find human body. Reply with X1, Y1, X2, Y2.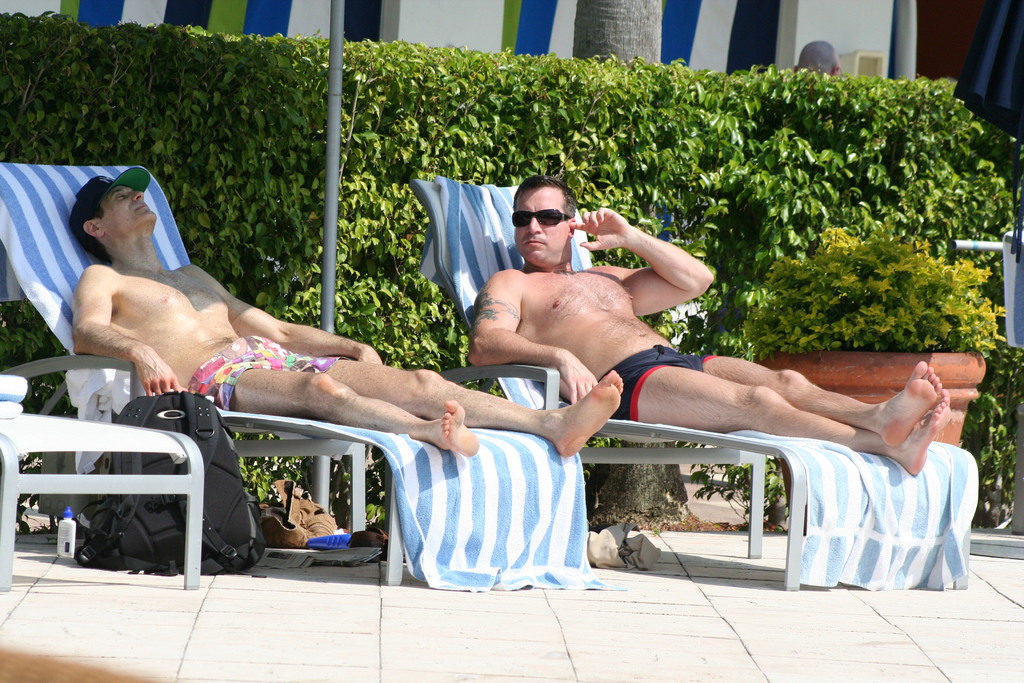
68, 163, 622, 461.
